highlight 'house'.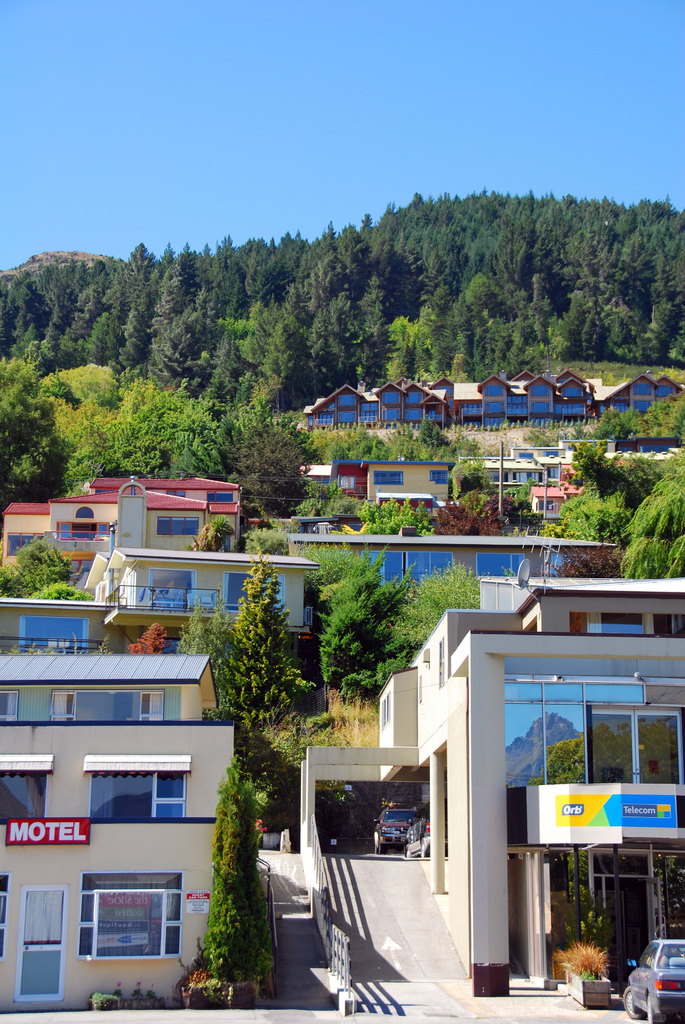
Highlighted region: rect(473, 440, 590, 522).
